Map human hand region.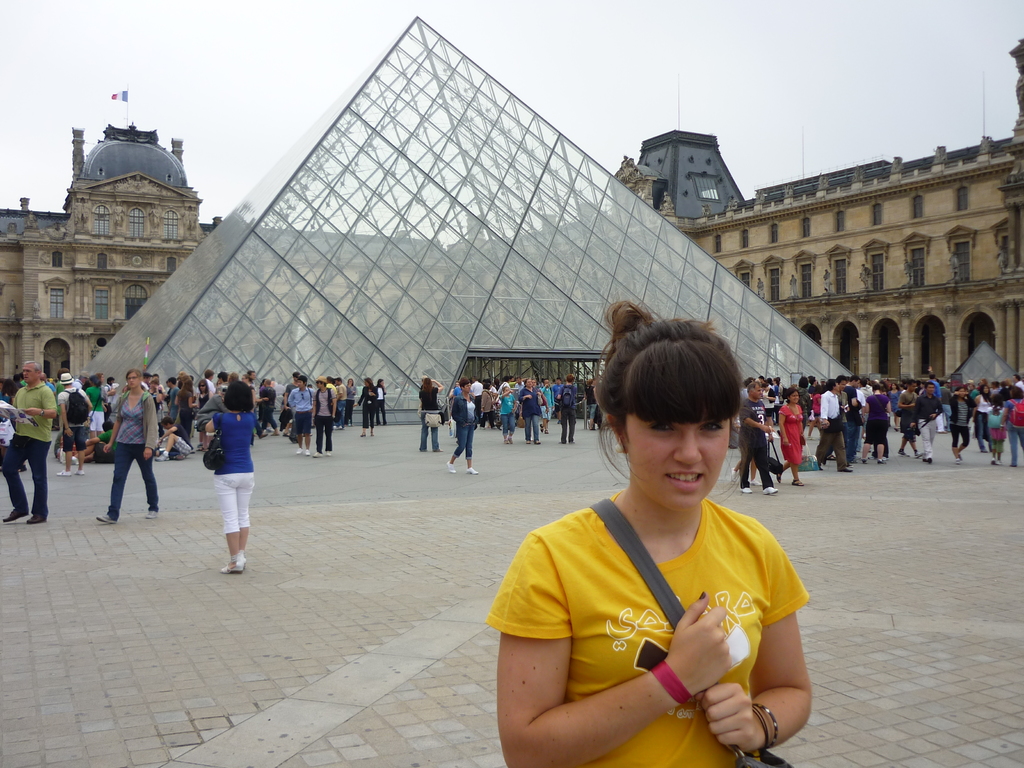
Mapped to x1=654, y1=621, x2=758, y2=709.
